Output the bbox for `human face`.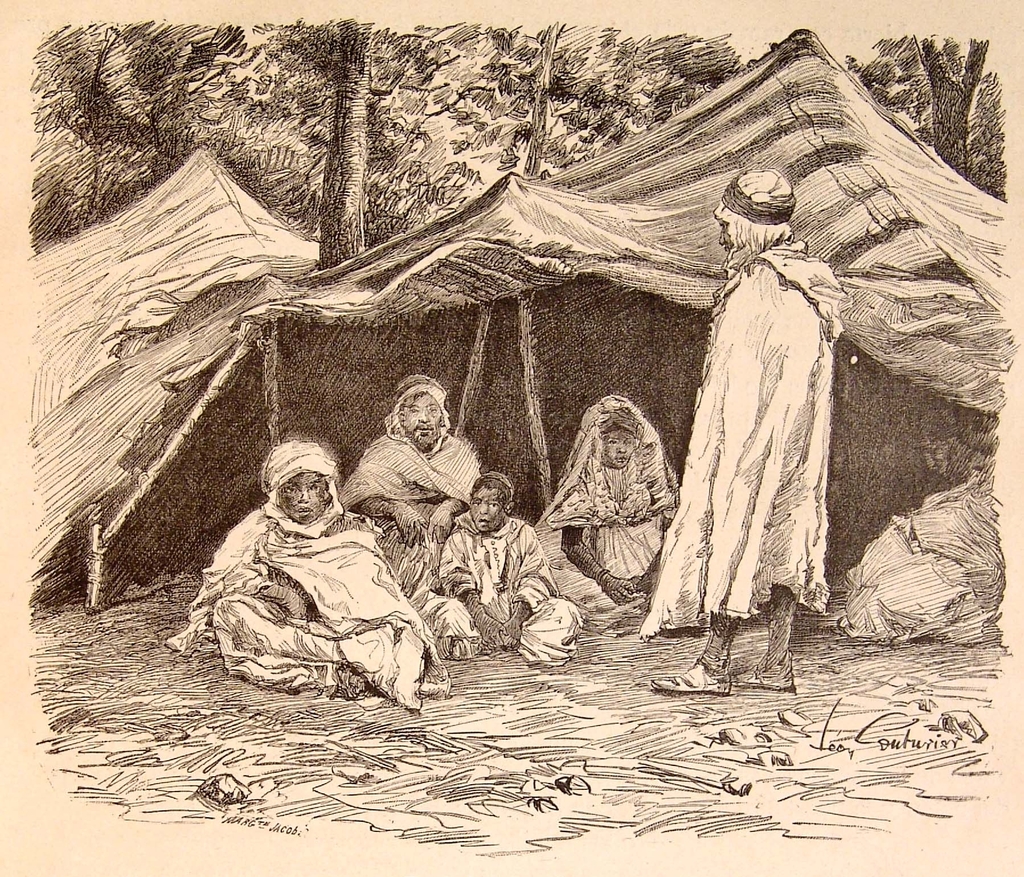
(597,424,639,473).
